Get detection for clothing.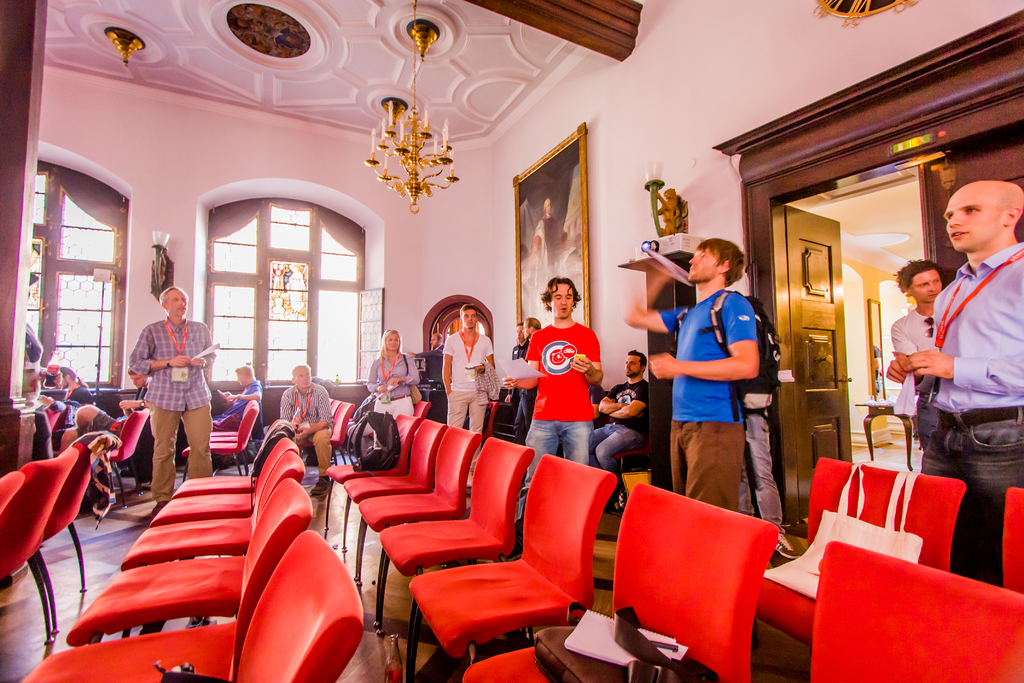
Detection: pyautogui.locateOnScreen(61, 383, 95, 404).
